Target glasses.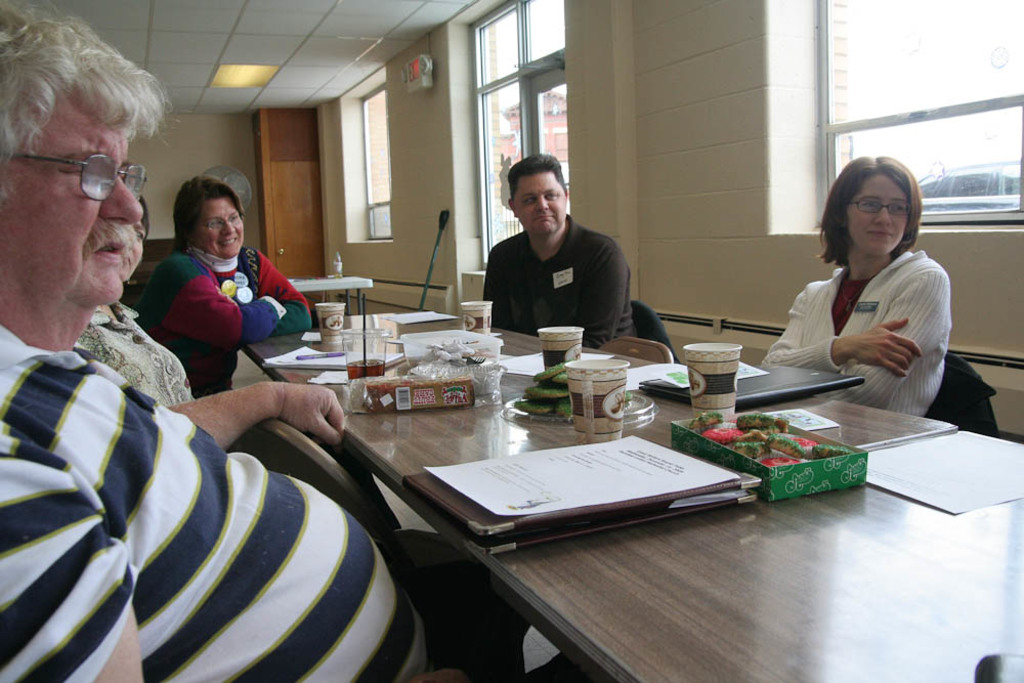
Target region: (200, 212, 248, 231).
